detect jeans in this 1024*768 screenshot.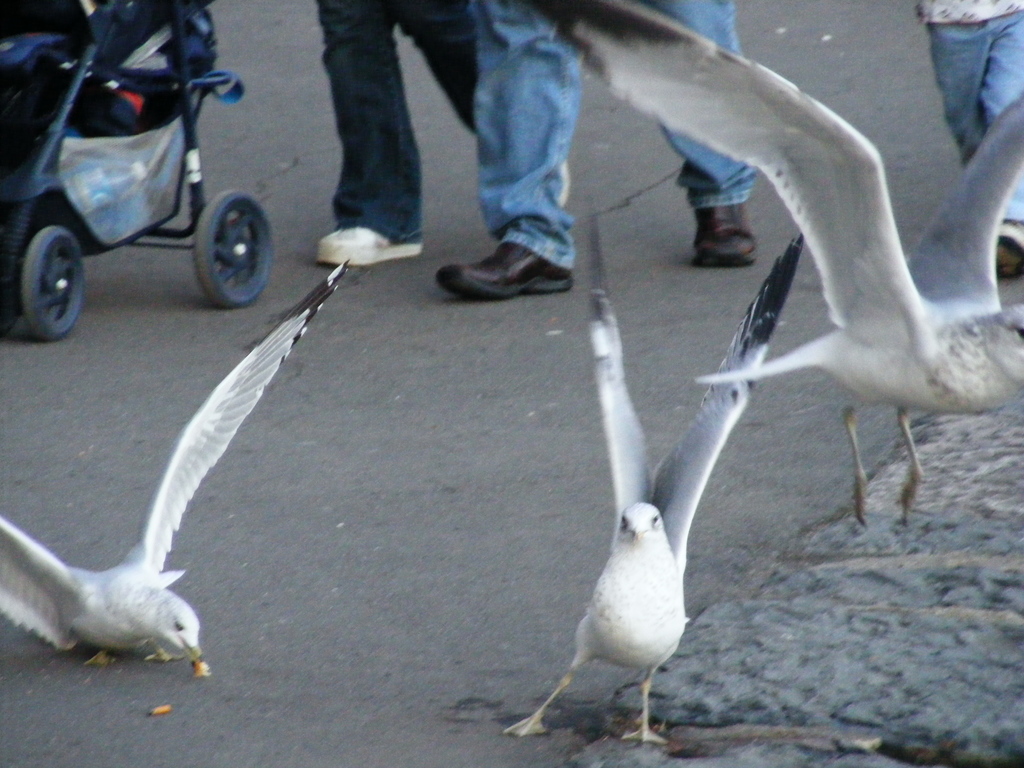
Detection: [x1=310, y1=0, x2=478, y2=255].
